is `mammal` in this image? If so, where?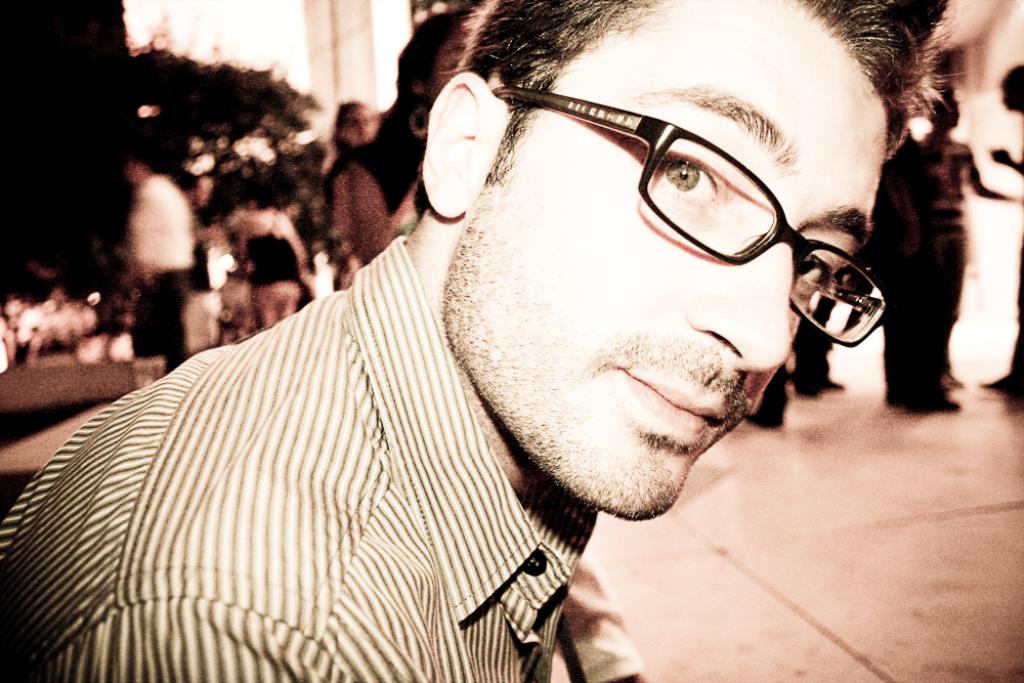
Yes, at Rect(129, 152, 198, 375).
